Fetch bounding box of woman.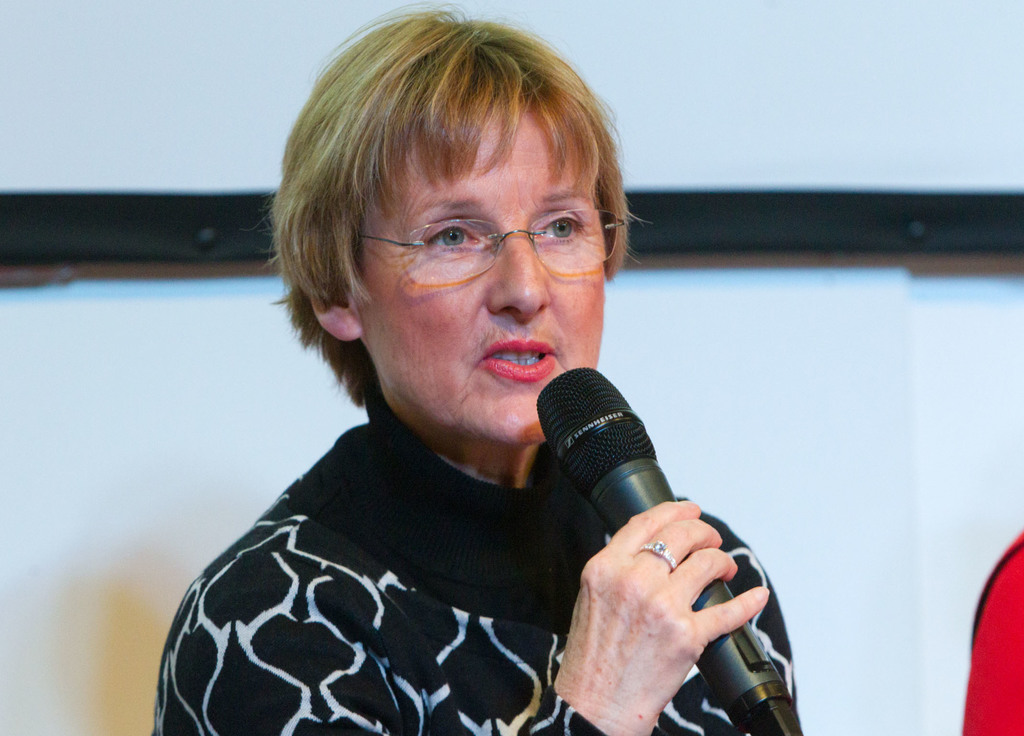
Bbox: box(148, 0, 805, 735).
